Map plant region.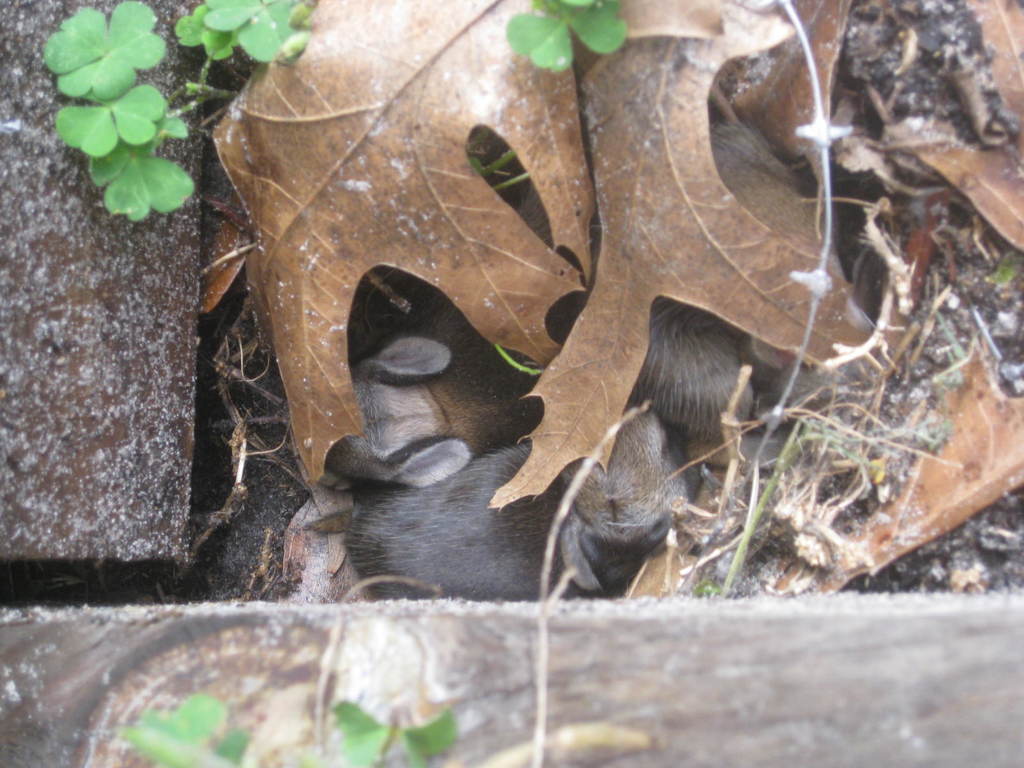
Mapped to region(110, 692, 234, 767).
